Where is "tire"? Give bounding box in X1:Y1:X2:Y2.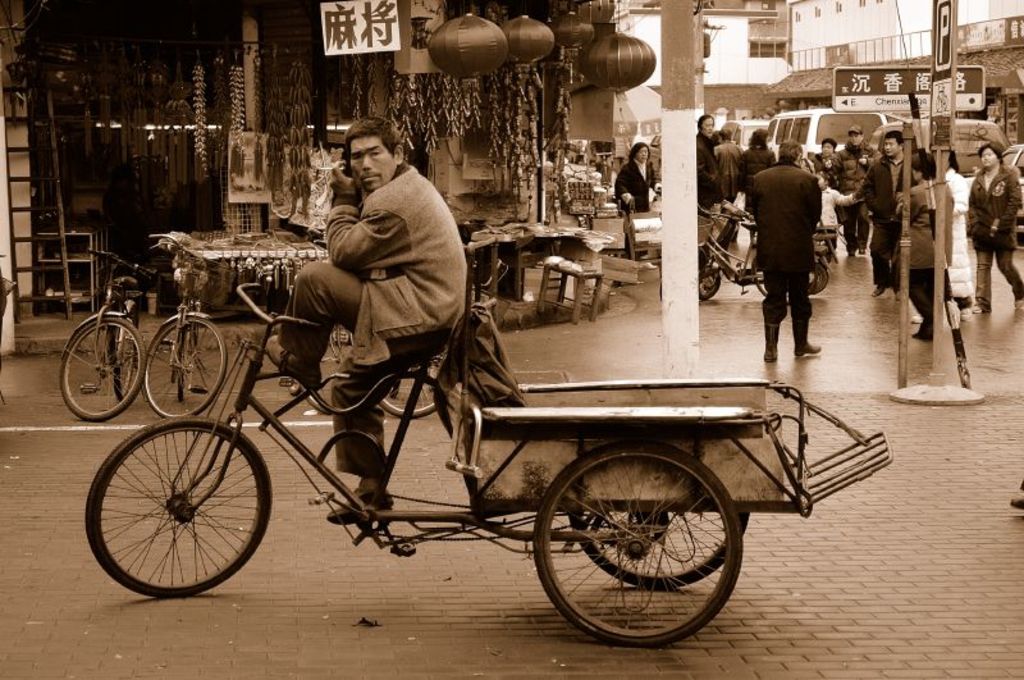
375:344:456:417.
